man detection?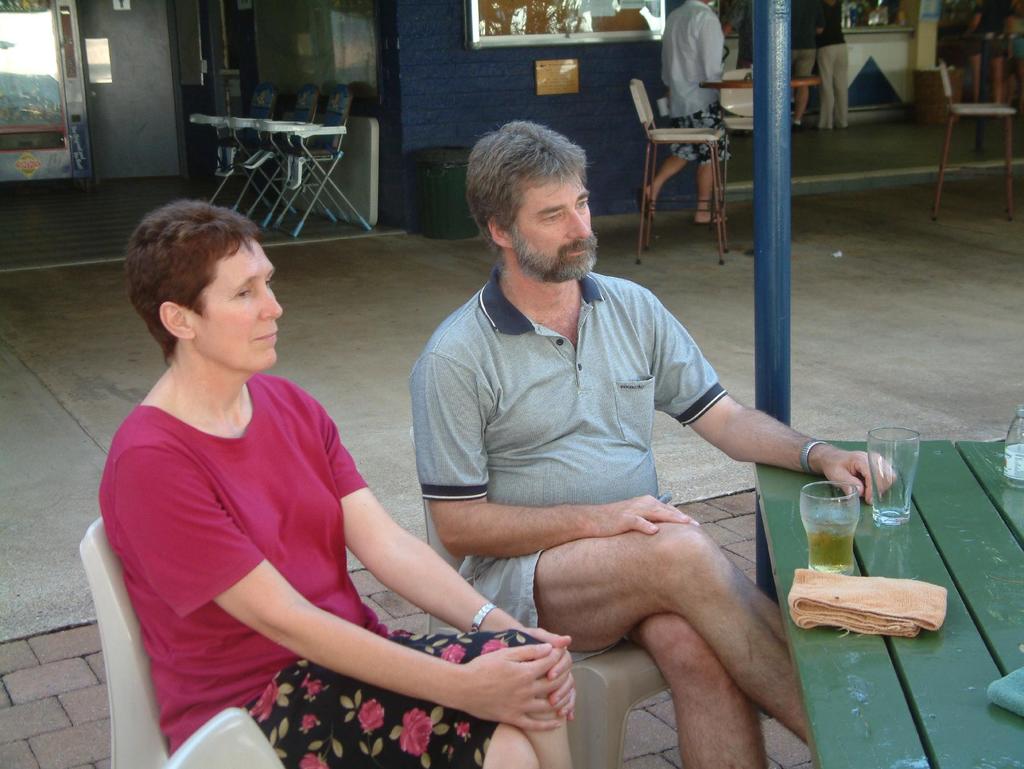
(left=724, top=0, right=755, bottom=69)
